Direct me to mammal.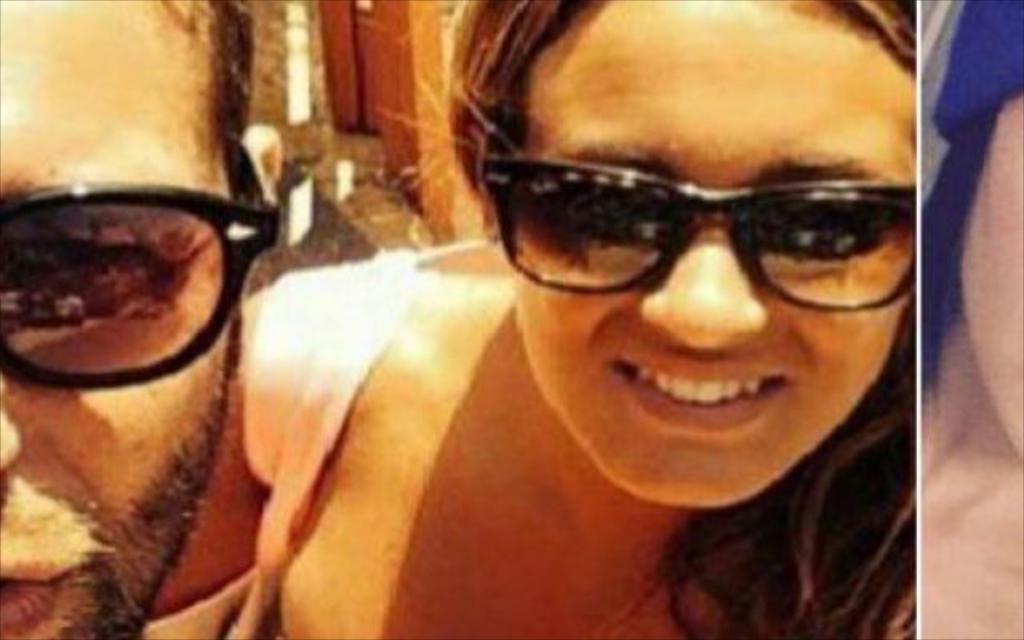
Direction: (0, 0, 288, 638).
